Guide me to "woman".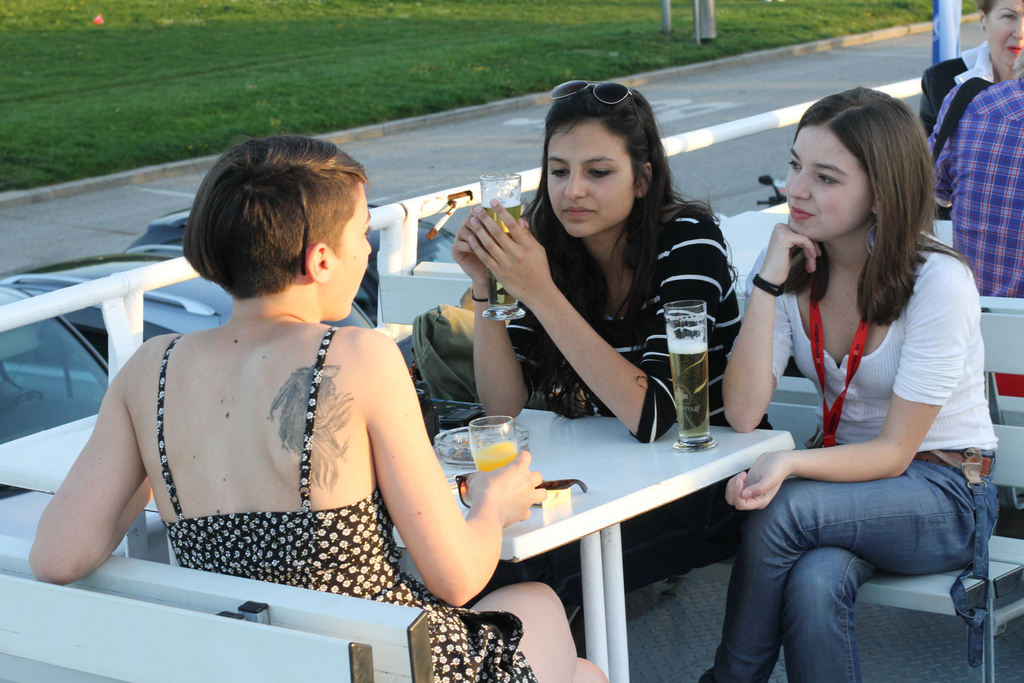
Guidance: BBox(913, 0, 1023, 165).
